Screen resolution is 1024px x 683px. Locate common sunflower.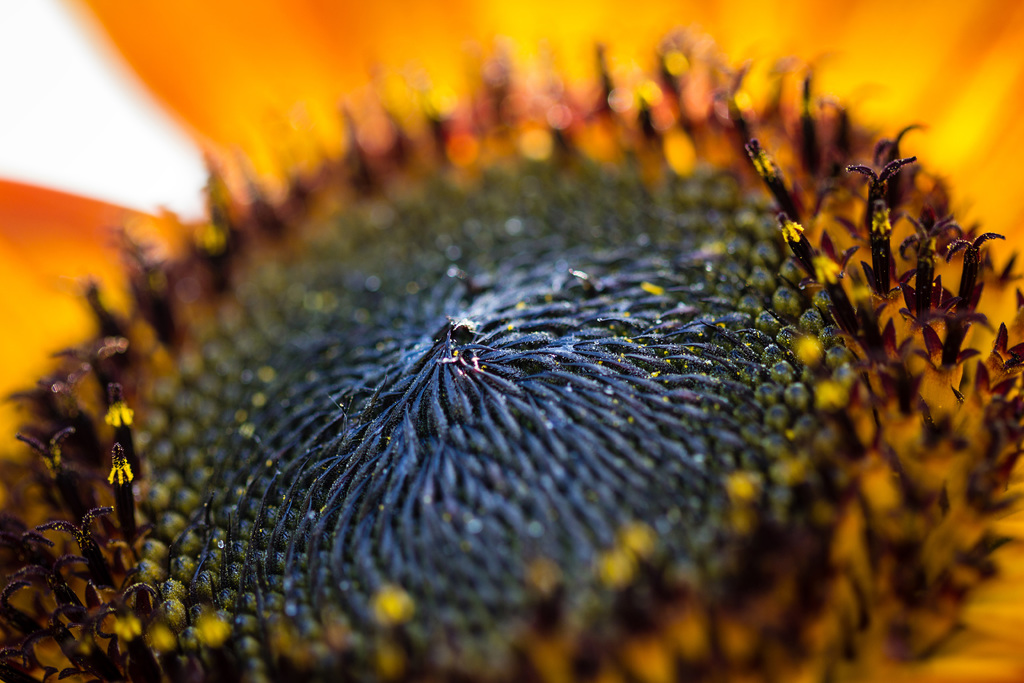
(0, 31, 1023, 682).
